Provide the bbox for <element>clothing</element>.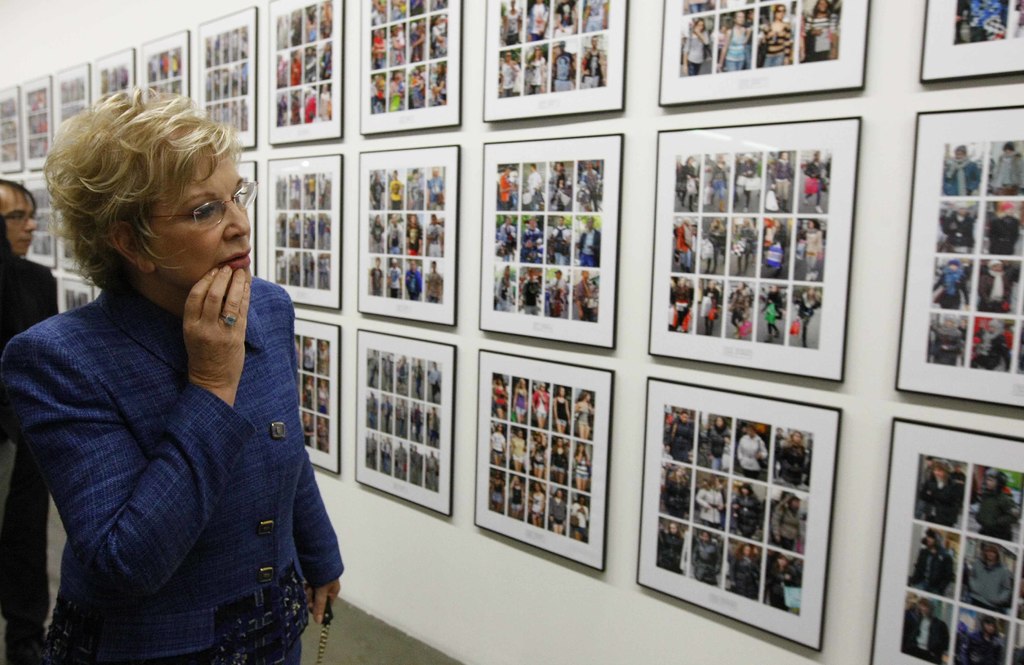
rect(428, 70, 436, 90).
